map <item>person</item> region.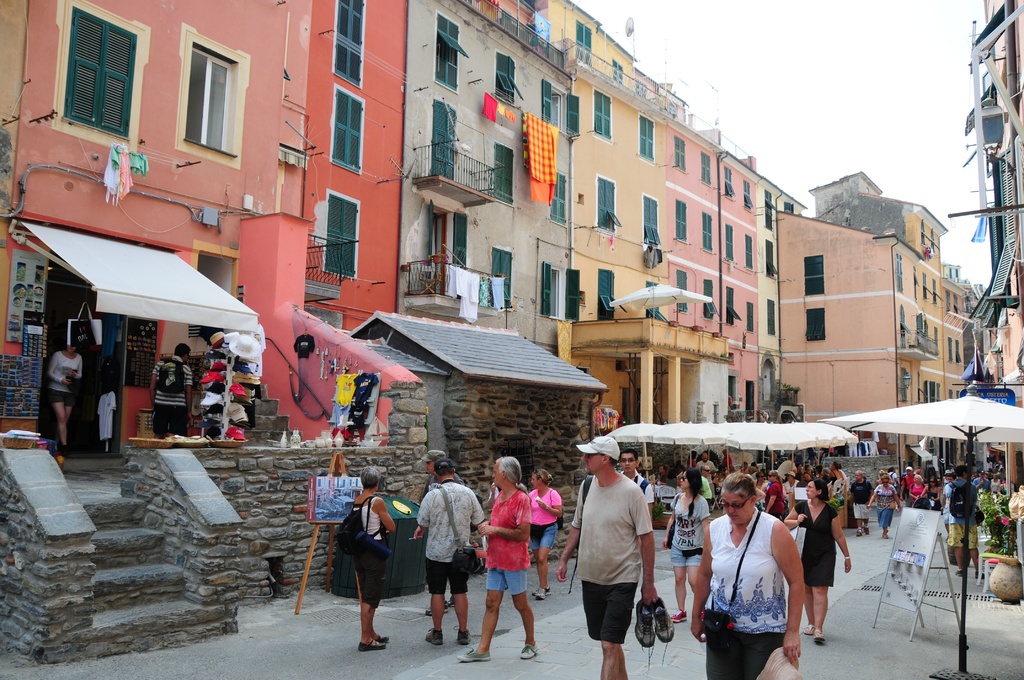
Mapped to l=682, t=476, r=800, b=679.
